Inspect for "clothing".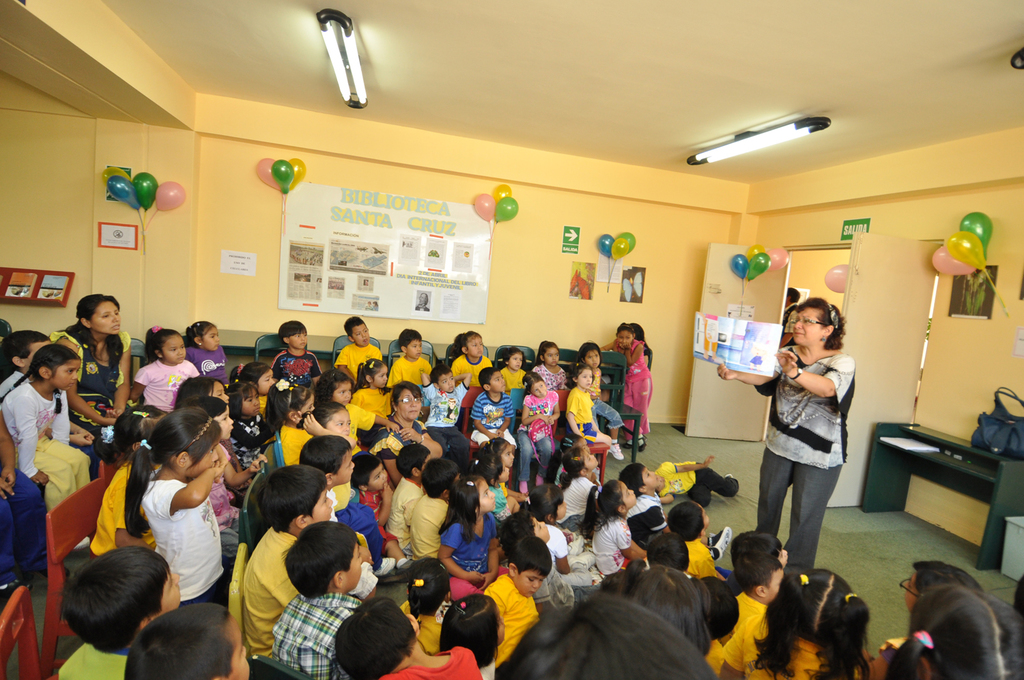
Inspection: (x1=371, y1=418, x2=428, y2=451).
